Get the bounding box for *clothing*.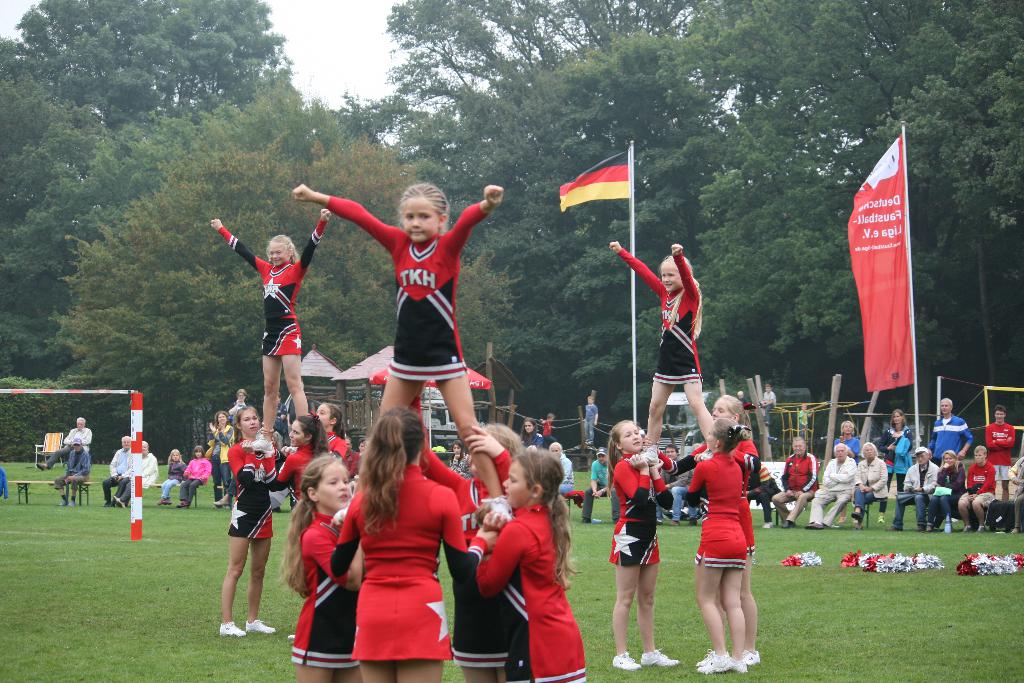
[292,511,355,669].
